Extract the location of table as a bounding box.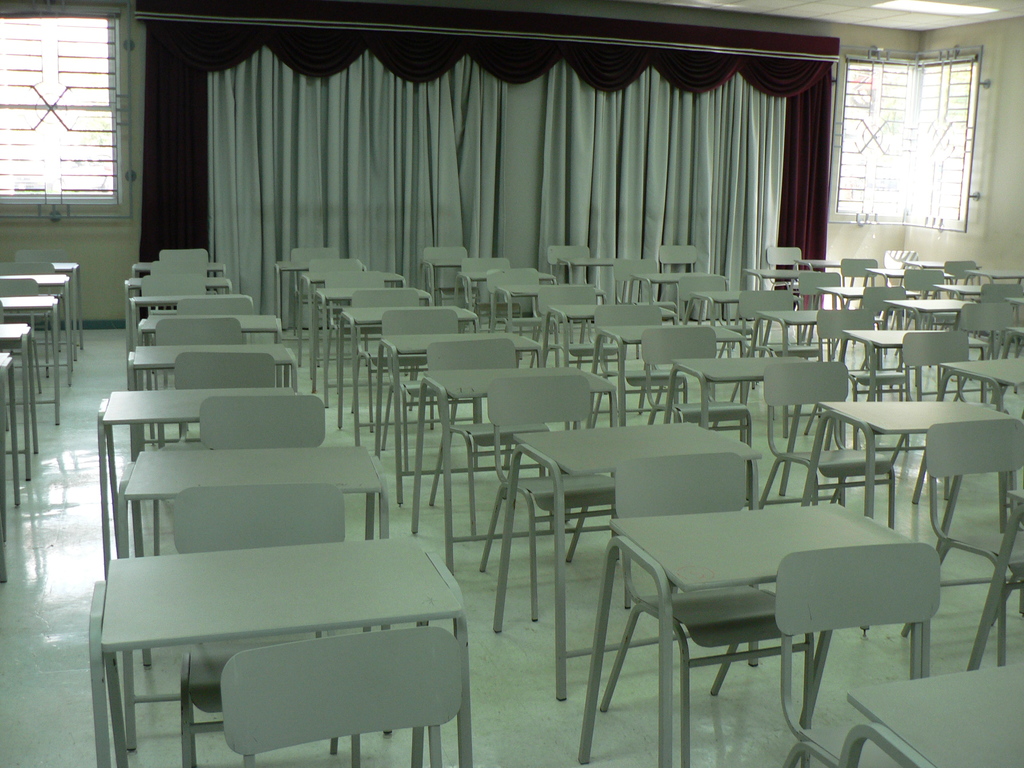
locate(113, 441, 388, 748).
